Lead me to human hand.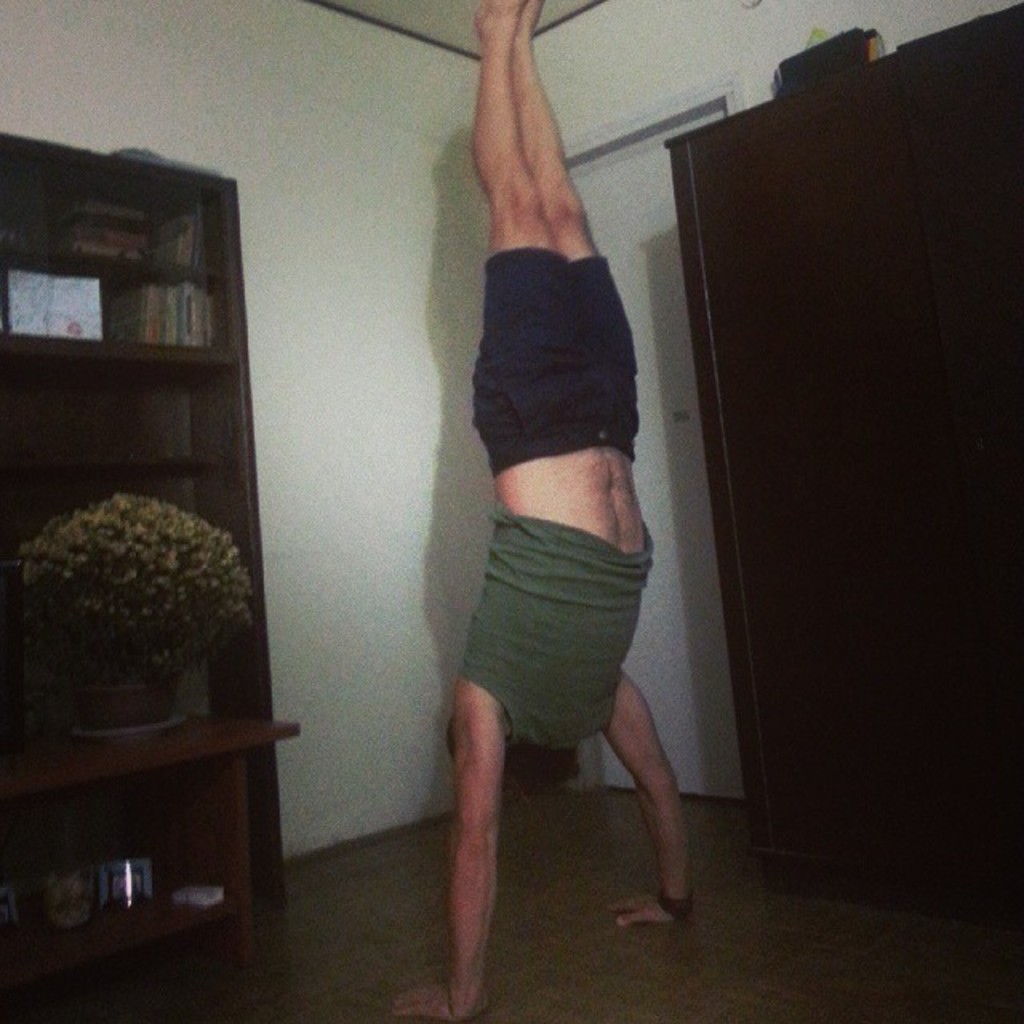
Lead to {"x1": 390, "y1": 984, "x2": 488, "y2": 1022}.
